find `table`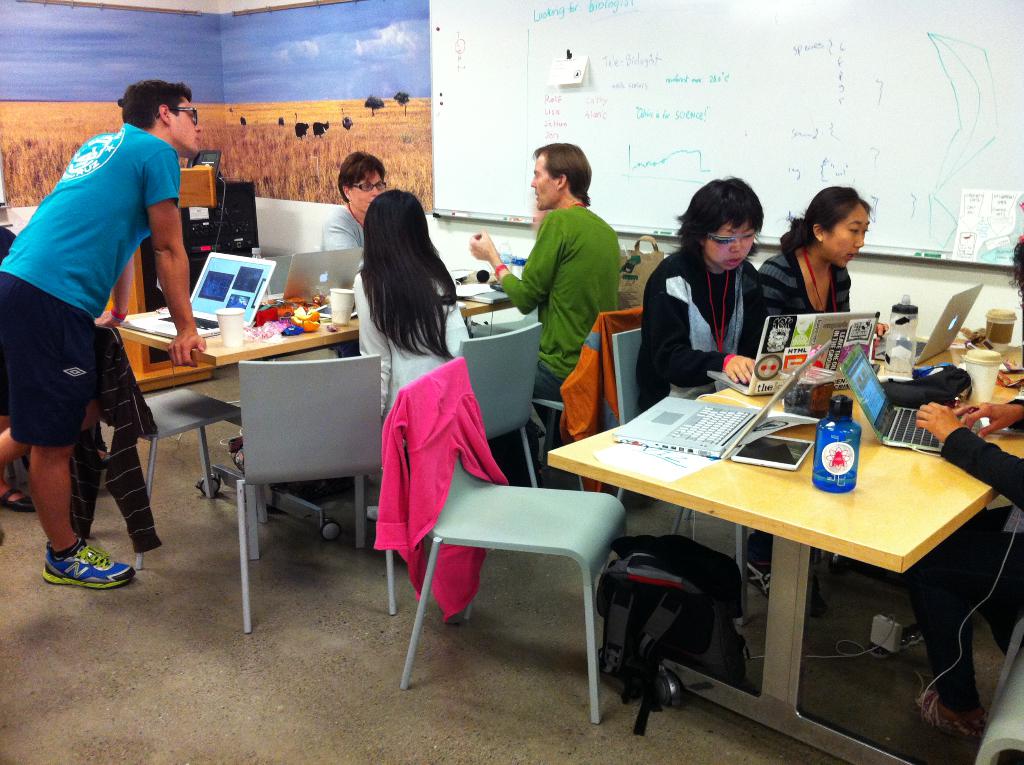
104/258/512/514
